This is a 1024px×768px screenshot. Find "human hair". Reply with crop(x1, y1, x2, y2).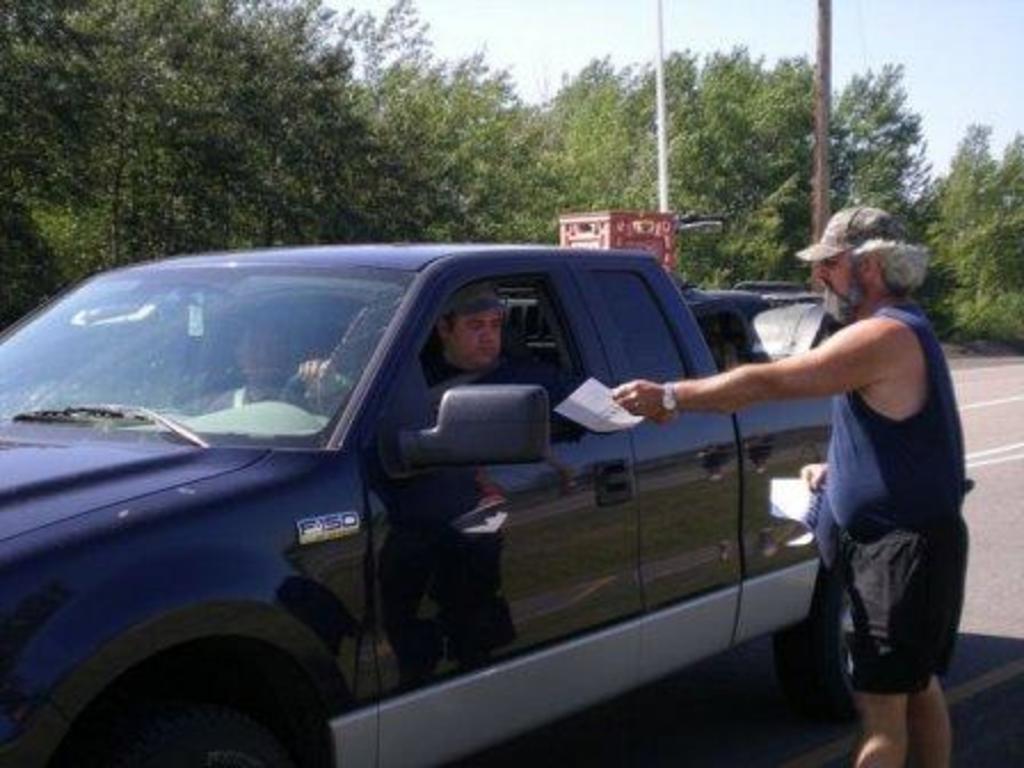
crop(443, 311, 455, 331).
